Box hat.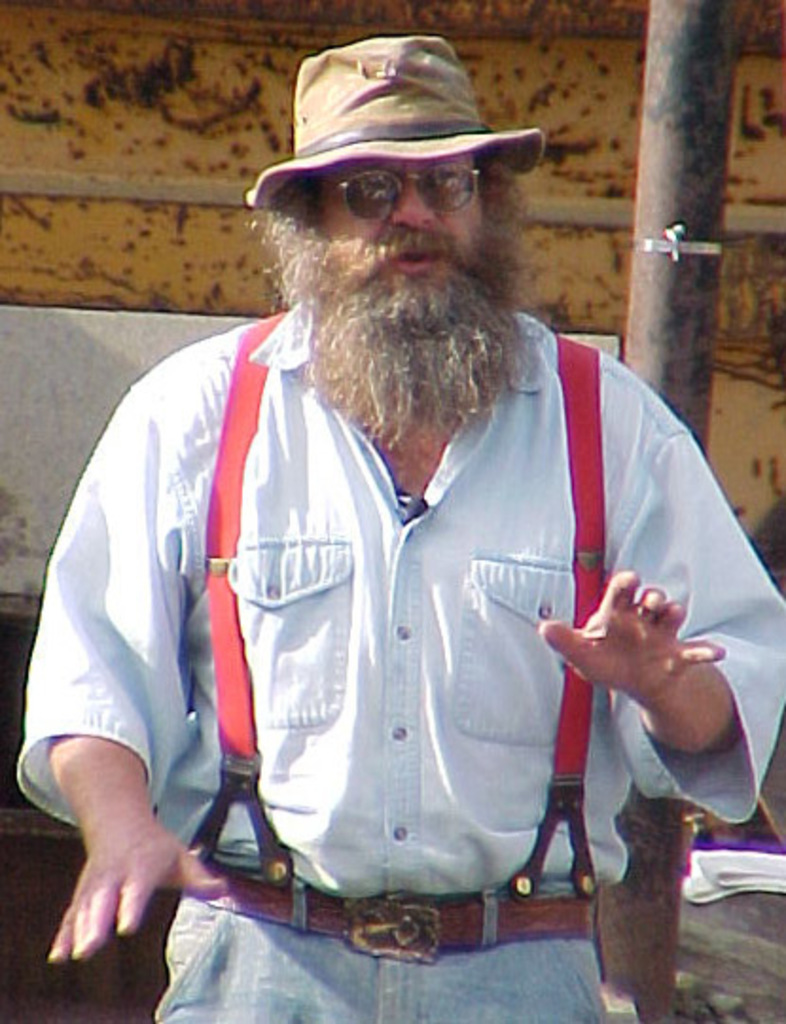
Rect(248, 38, 544, 212).
